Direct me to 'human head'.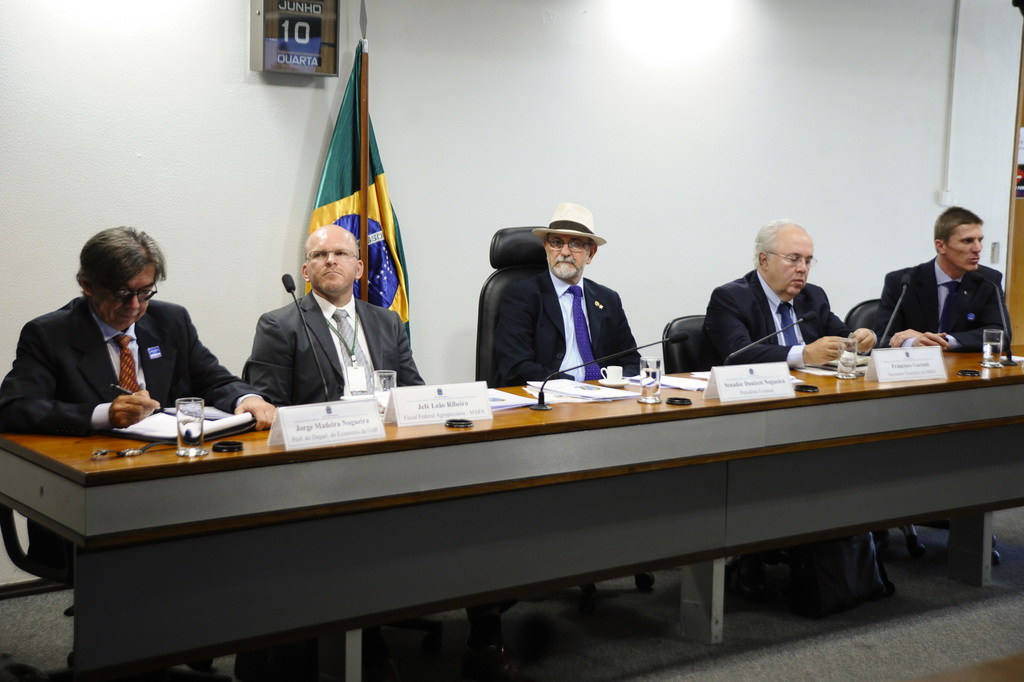
Direction: 72, 222, 165, 325.
